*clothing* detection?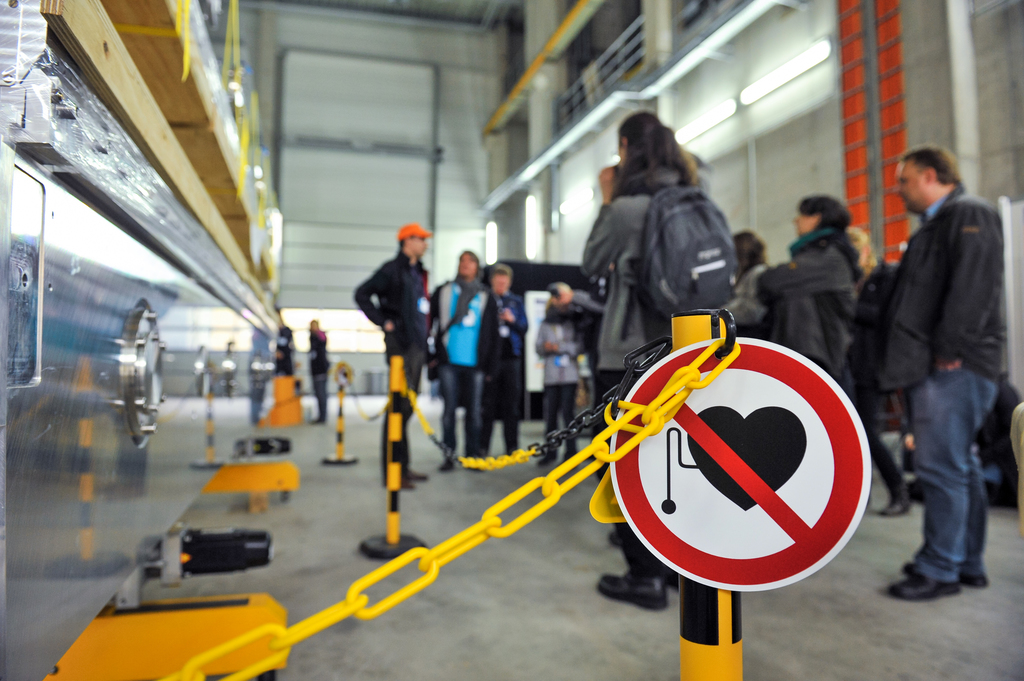
x1=872 y1=182 x2=1009 y2=591
